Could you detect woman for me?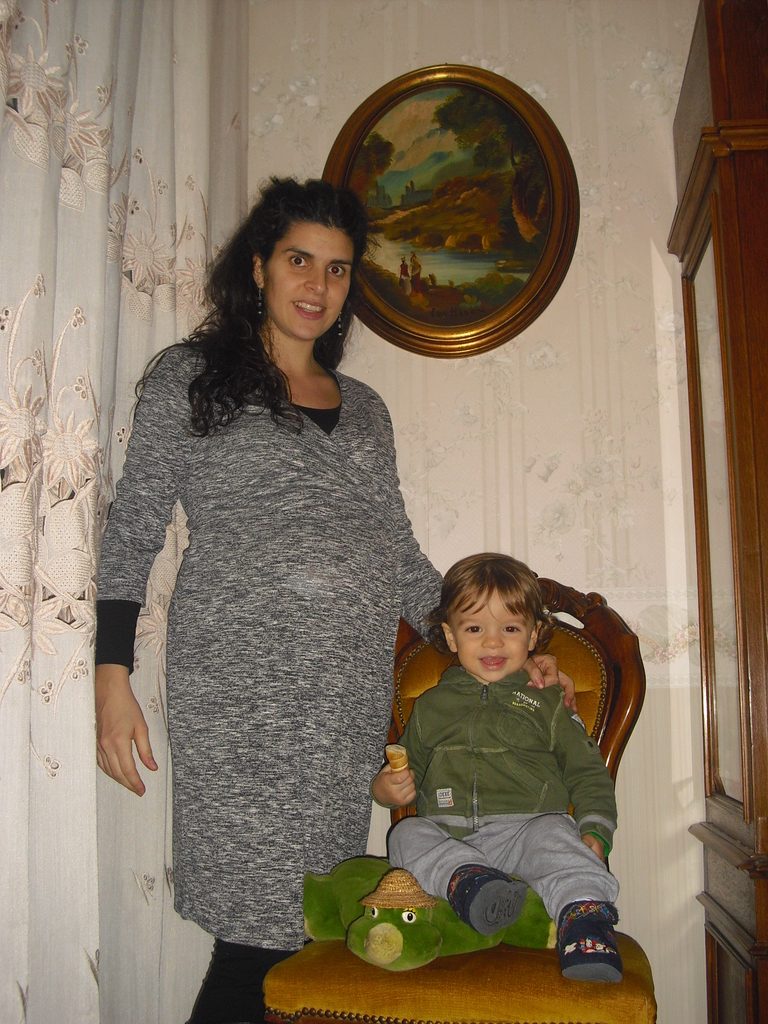
Detection result: BBox(100, 173, 496, 953).
